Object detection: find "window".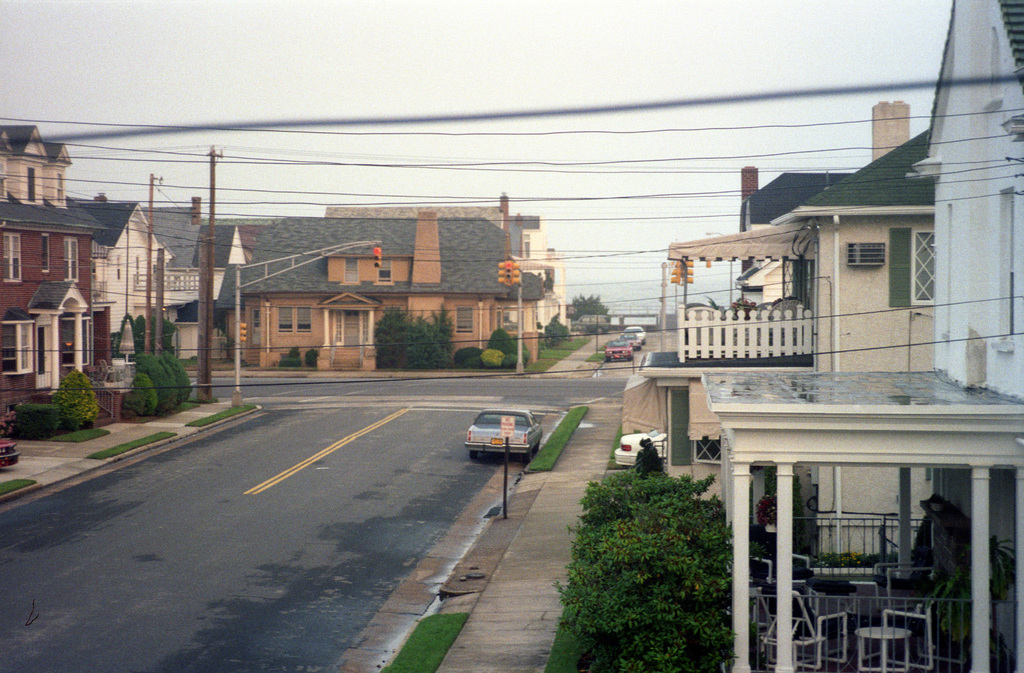
{"x1": 344, "y1": 259, "x2": 356, "y2": 281}.
